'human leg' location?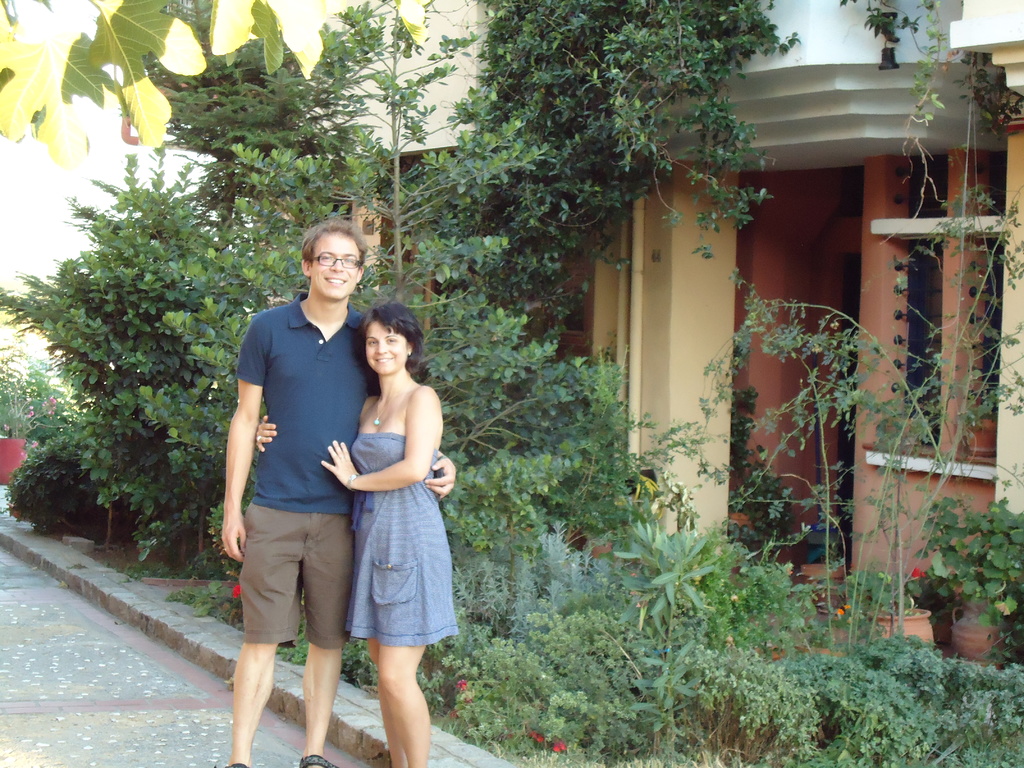
pyautogui.locateOnScreen(365, 637, 401, 765)
